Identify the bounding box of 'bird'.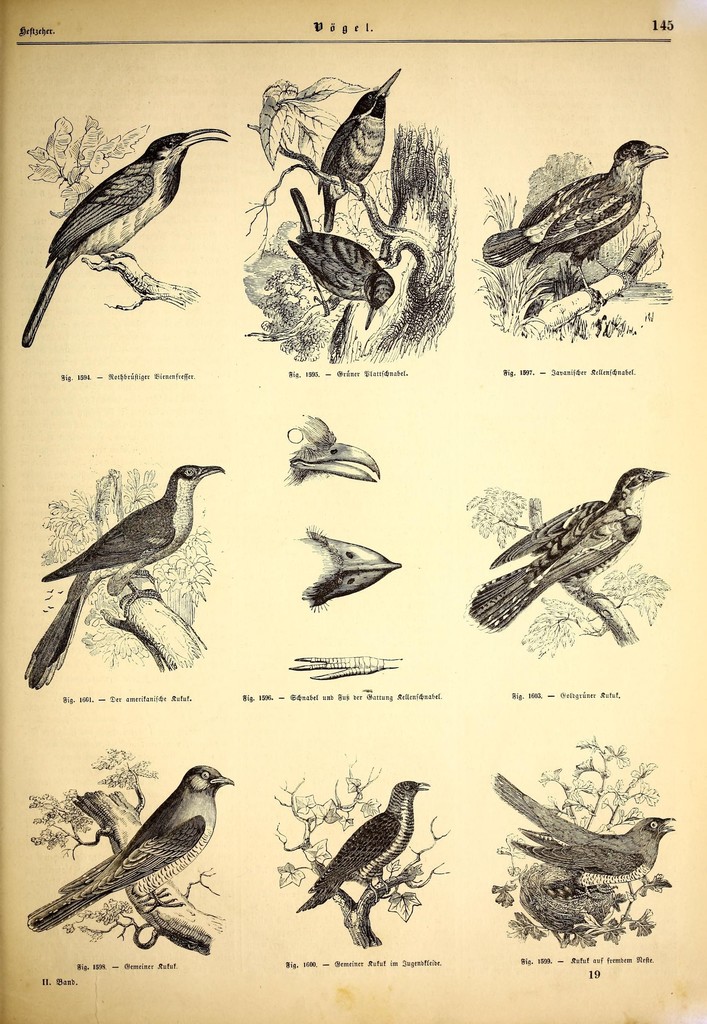
select_region(480, 139, 668, 316).
